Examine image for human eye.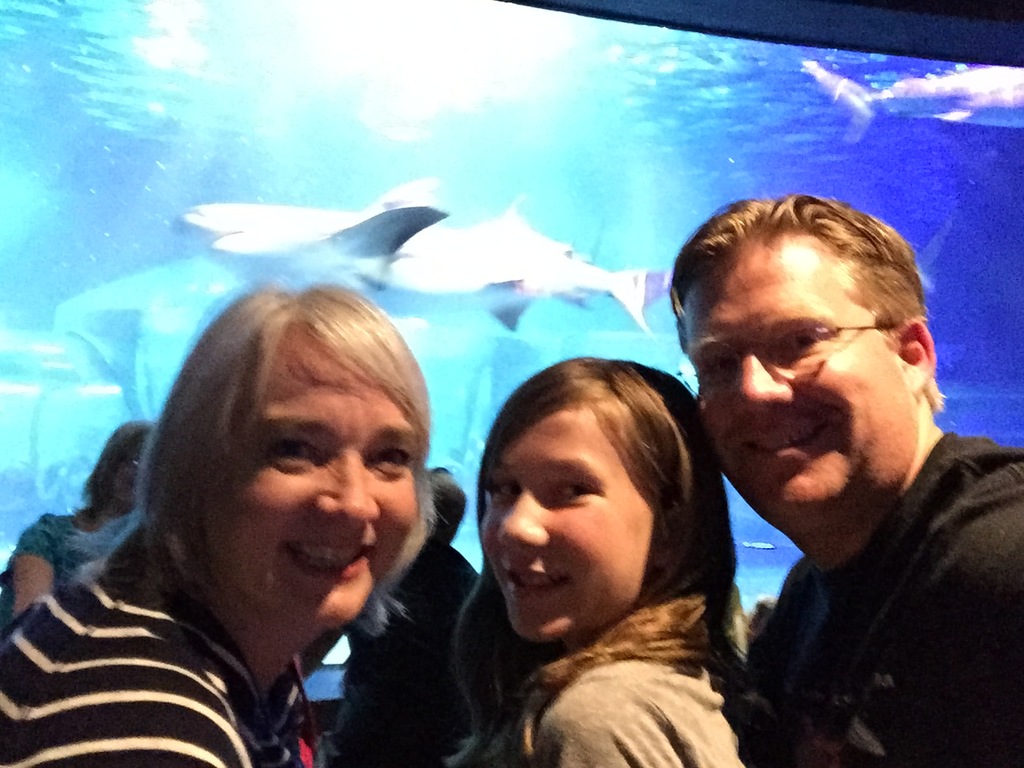
Examination result: BBox(366, 440, 412, 474).
